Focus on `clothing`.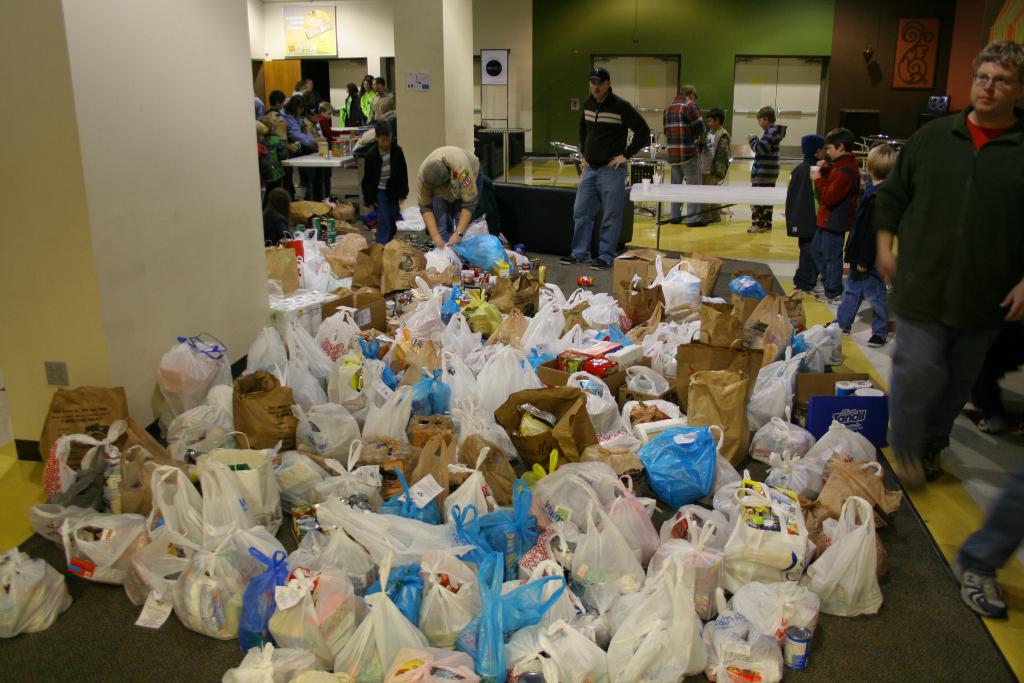
Focused at 412/142/479/237.
